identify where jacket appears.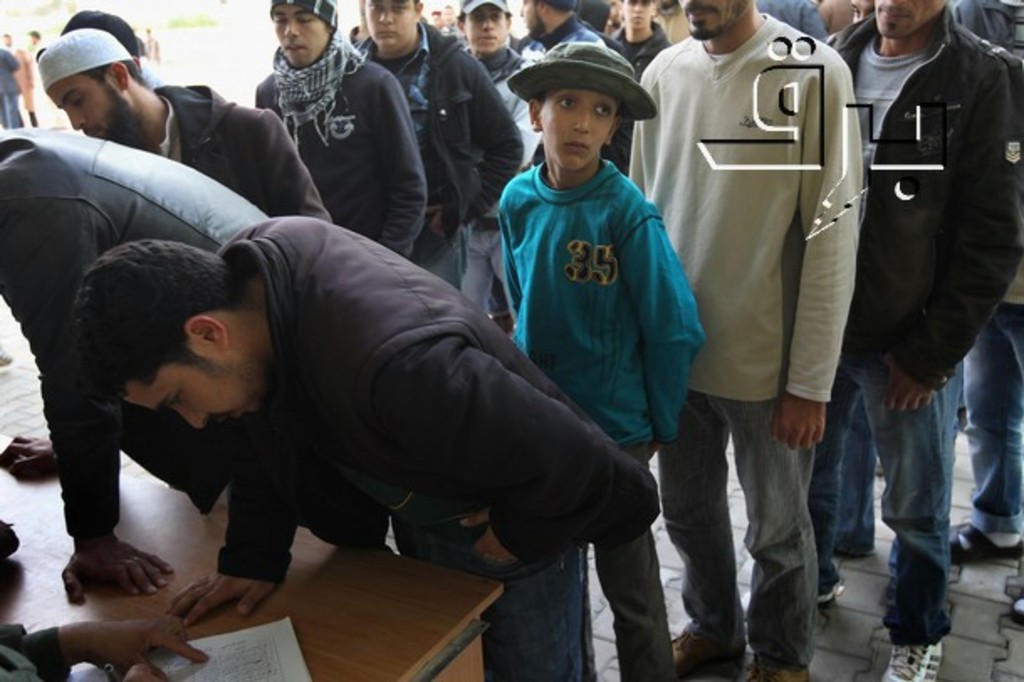
Appears at 0,128,274,536.
